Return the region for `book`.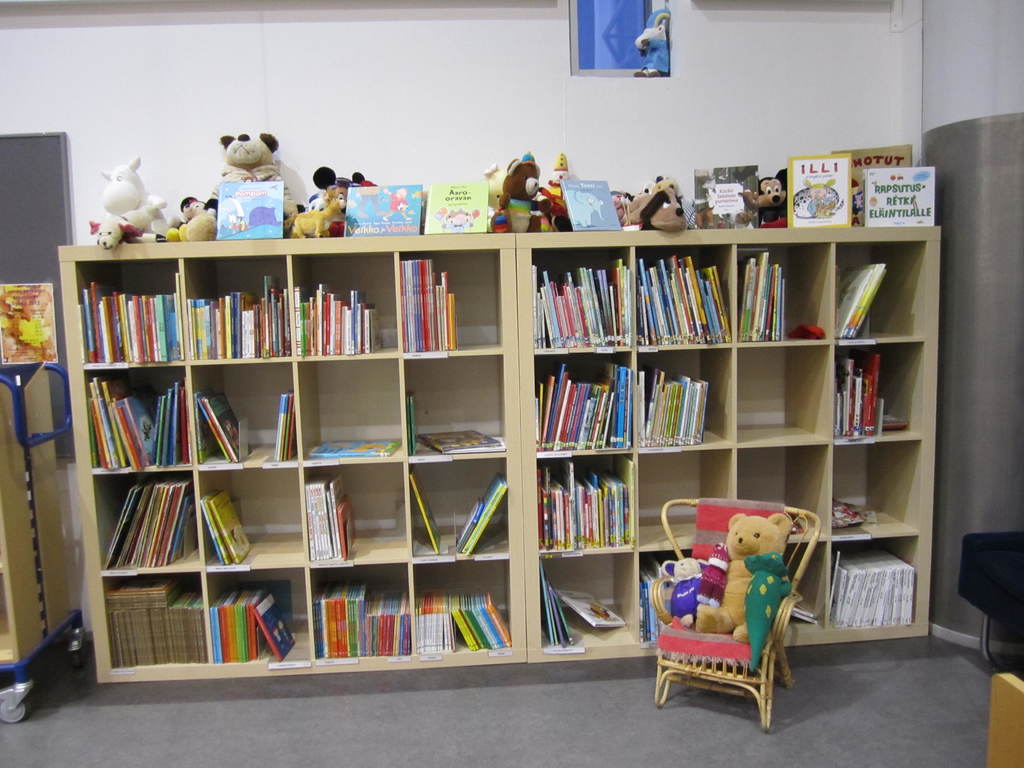
region(785, 152, 854, 232).
